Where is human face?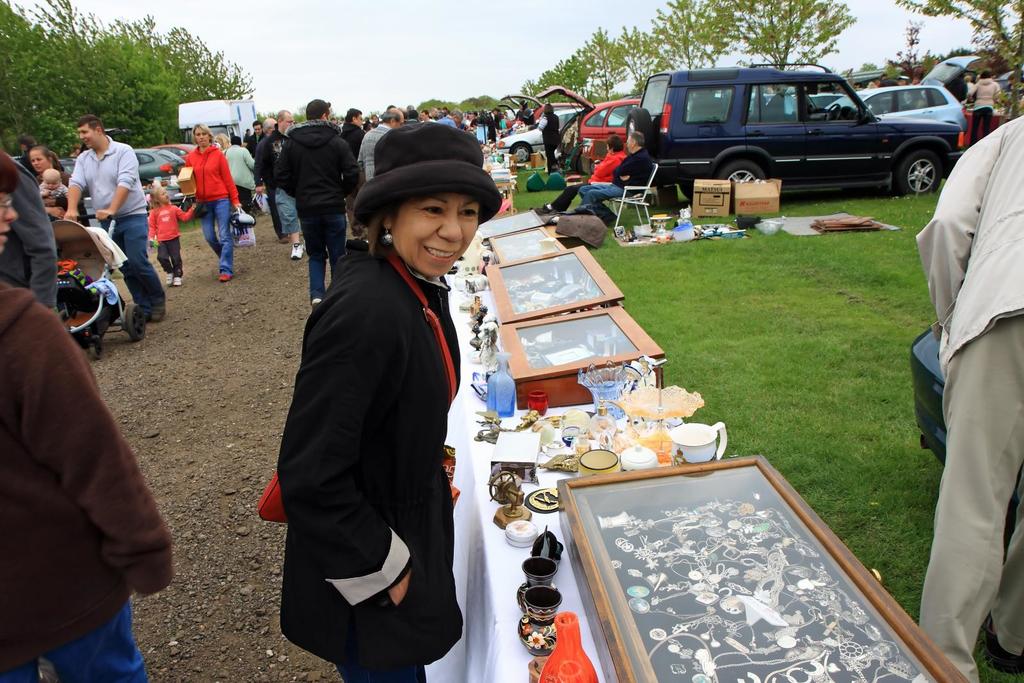
box=[356, 111, 364, 127].
